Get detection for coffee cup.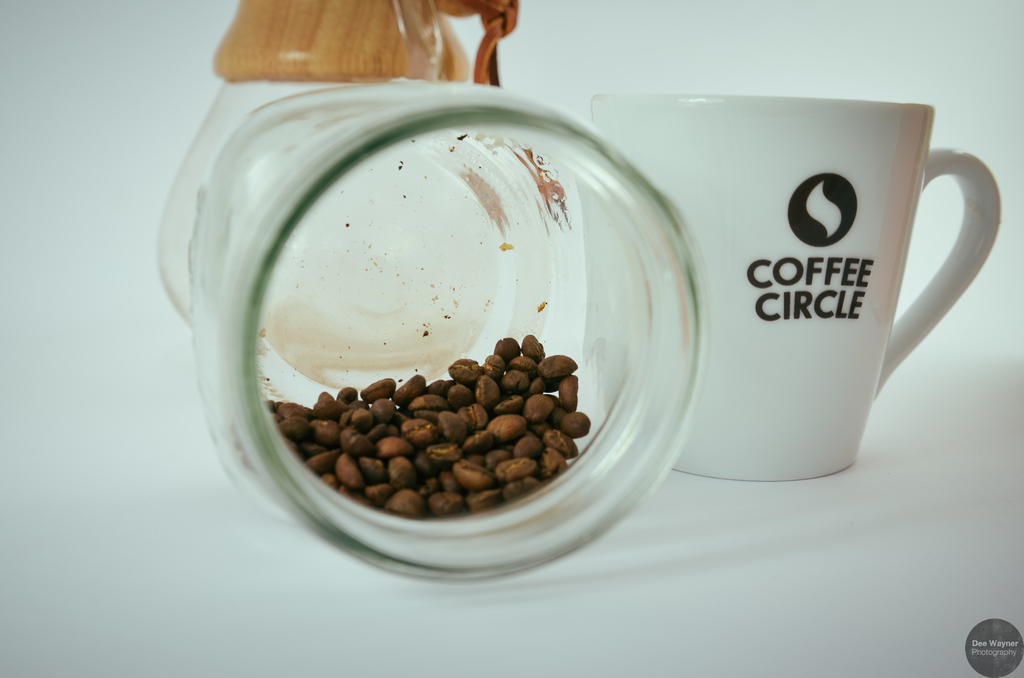
Detection: x1=589 y1=83 x2=1003 y2=483.
